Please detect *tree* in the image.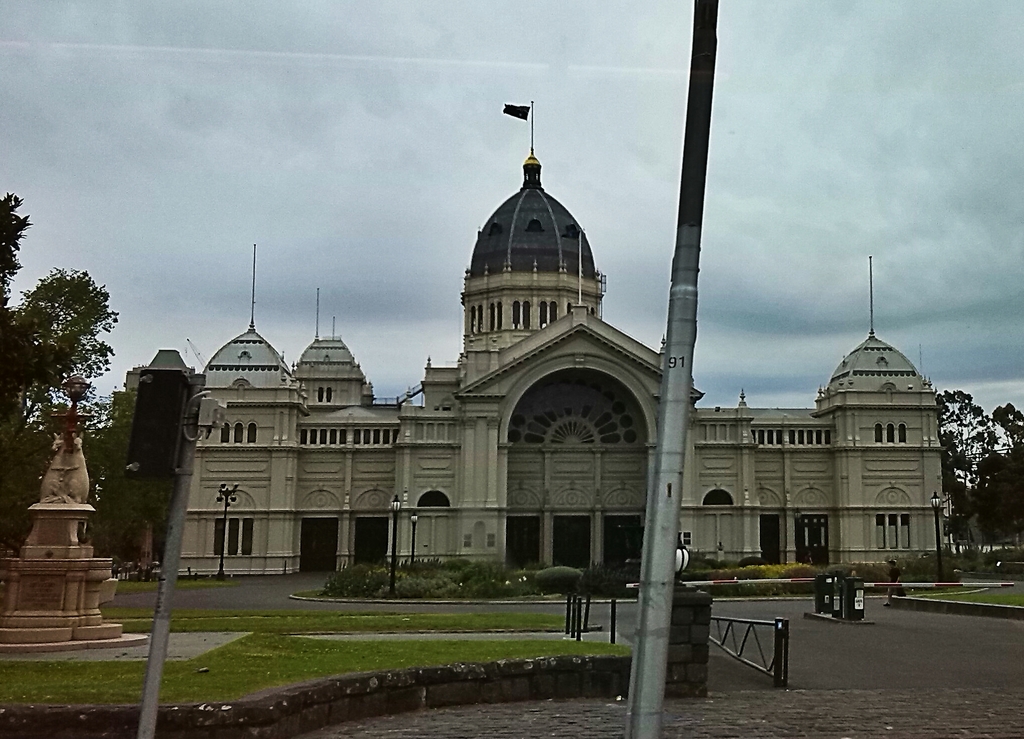
Rect(0, 182, 36, 296).
